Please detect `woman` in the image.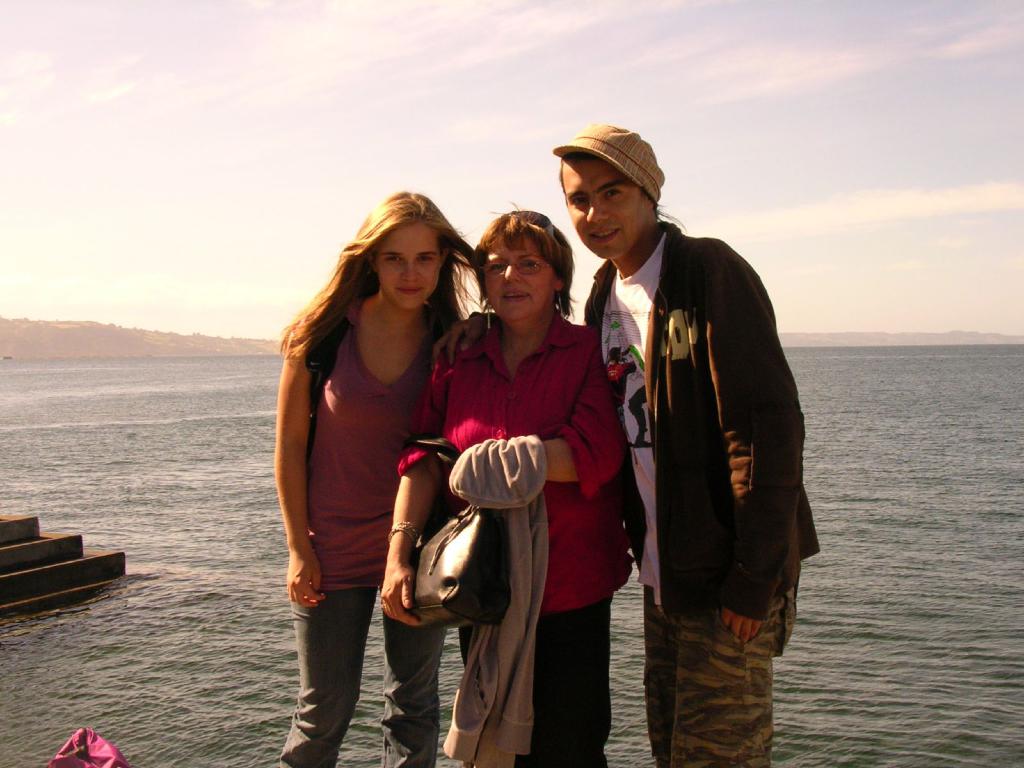
(422,210,621,746).
